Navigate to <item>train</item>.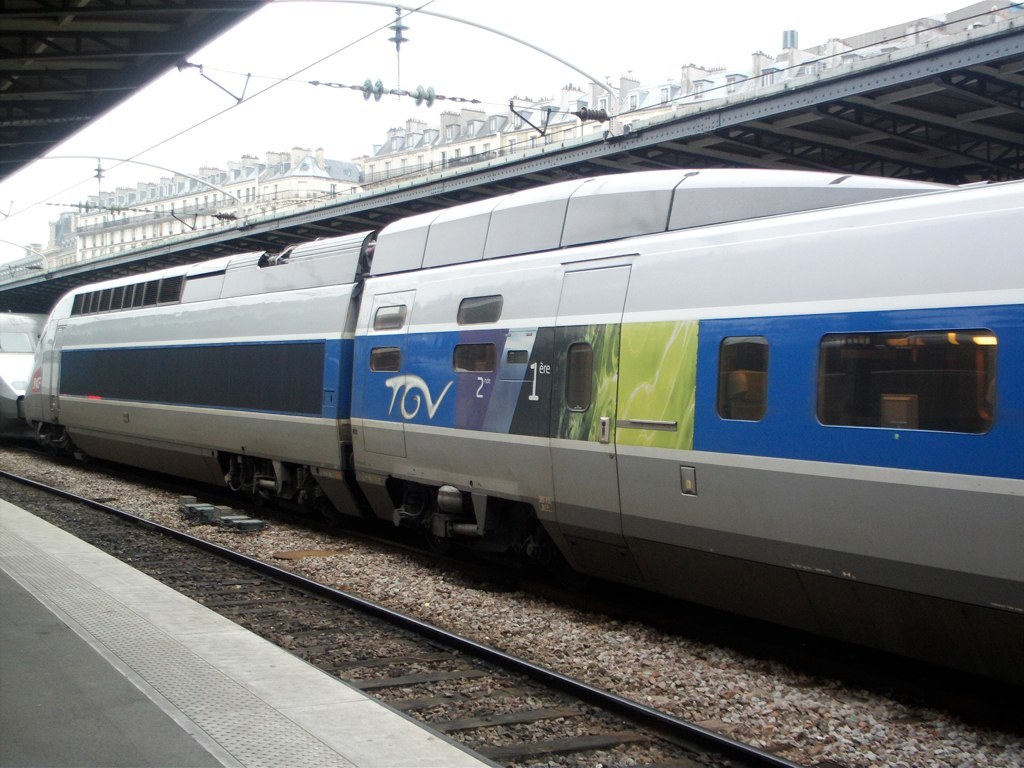
Navigation target: 0 311 51 427.
